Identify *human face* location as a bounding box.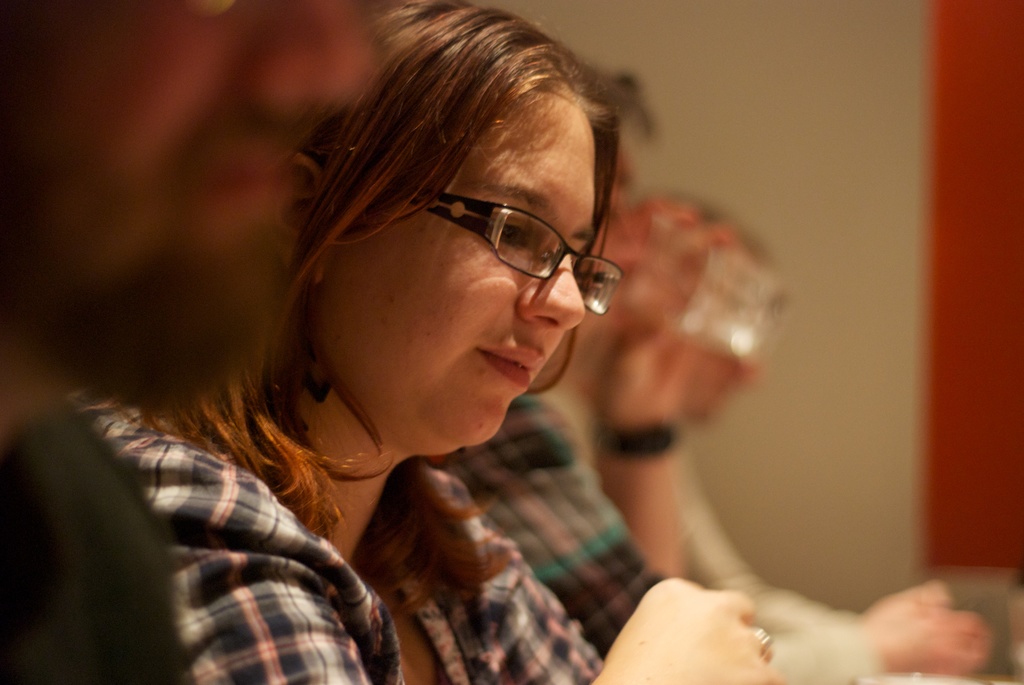
<bbox>306, 63, 613, 452</bbox>.
